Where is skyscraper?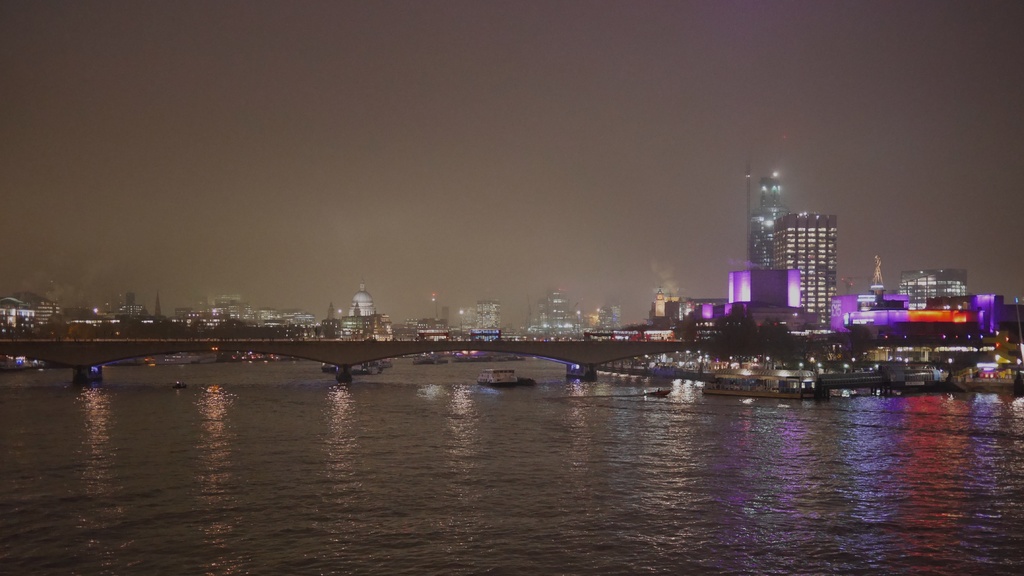
box=[748, 179, 788, 268].
